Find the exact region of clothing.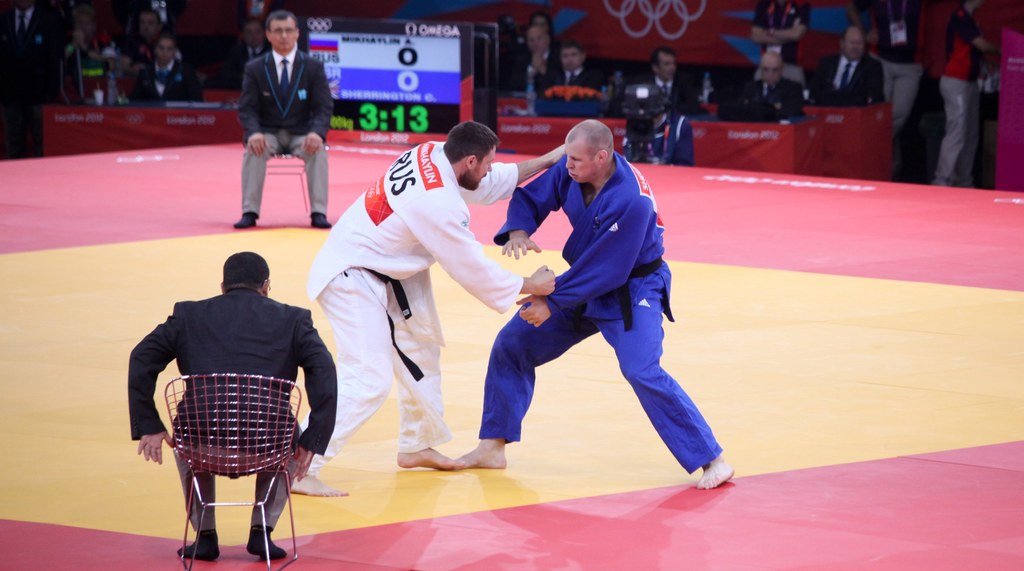
Exact region: bbox=[298, 125, 556, 464].
